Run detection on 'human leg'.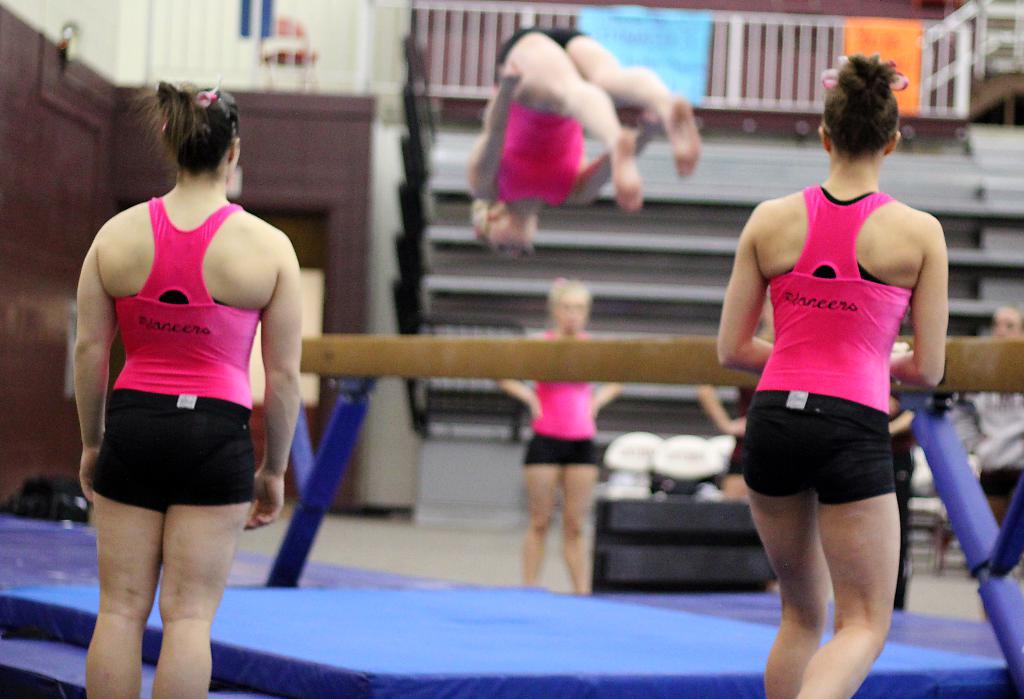
Result: [left=518, top=438, right=563, bottom=585].
